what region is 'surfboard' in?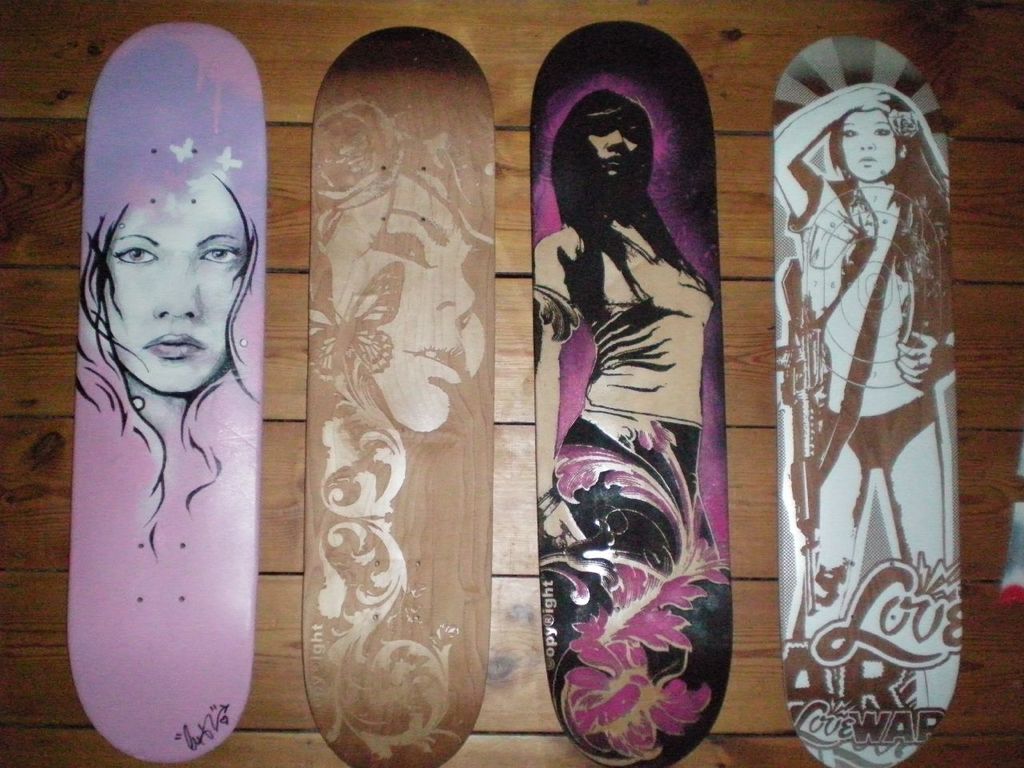
region(771, 31, 962, 767).
